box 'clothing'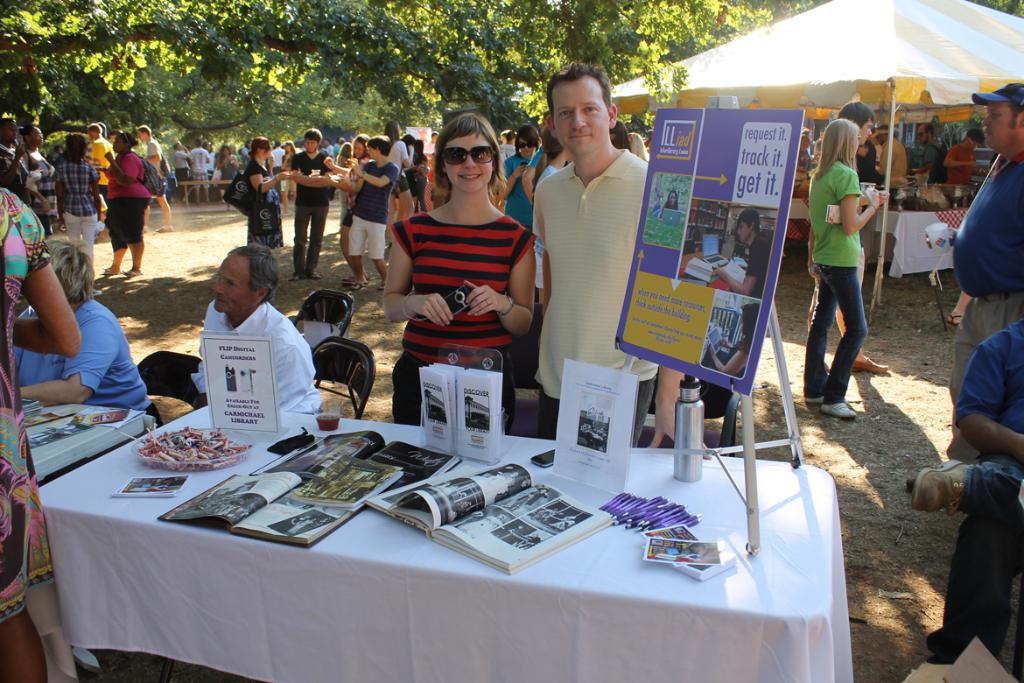
<box>56,153,95,250</box>
